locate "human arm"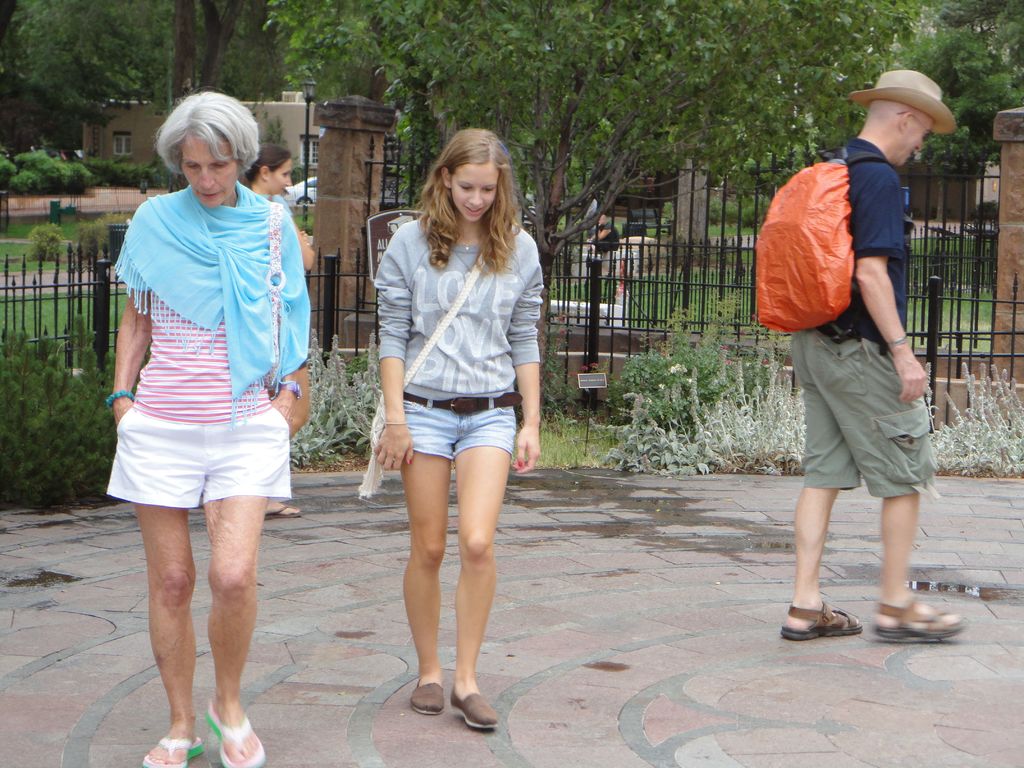
select_region(858, 211, 927, 366)
